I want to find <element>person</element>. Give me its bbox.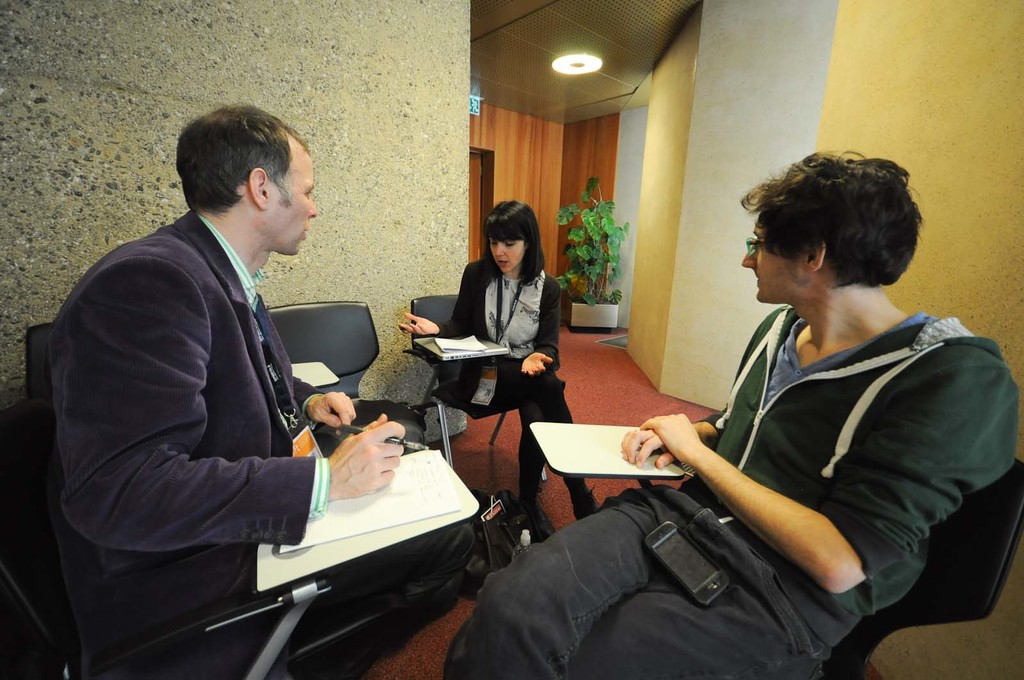
(51, 100, 408, 673).
